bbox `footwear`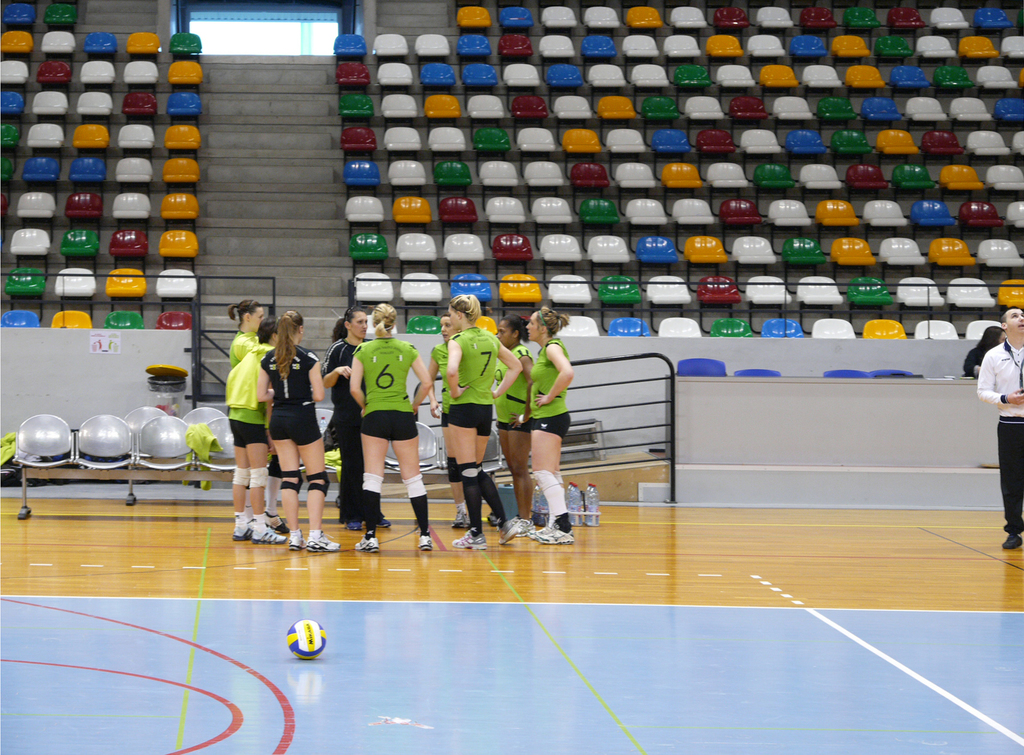
[451, 504, 465, 527]
